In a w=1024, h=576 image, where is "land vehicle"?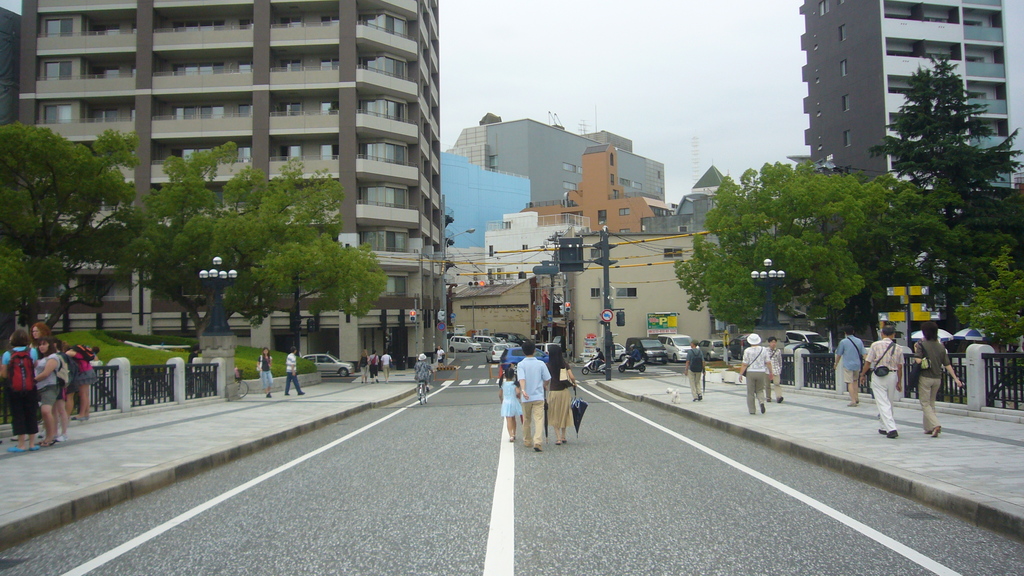
858,338,875,352.
